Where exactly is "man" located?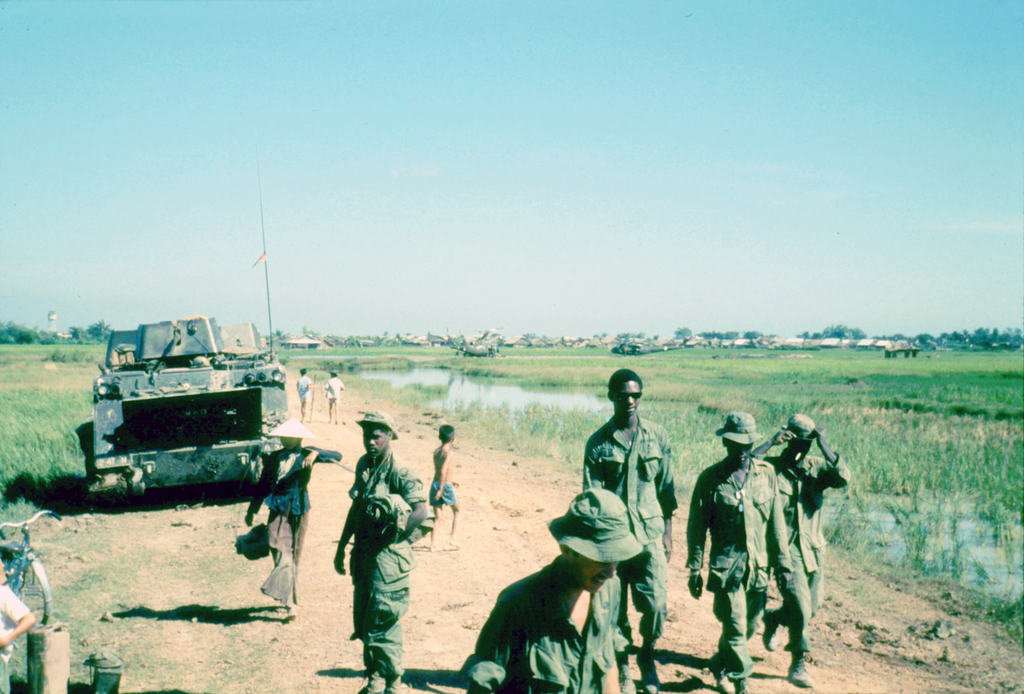
Its bounding box is left=554, top=377, right=685, bottom=652.
